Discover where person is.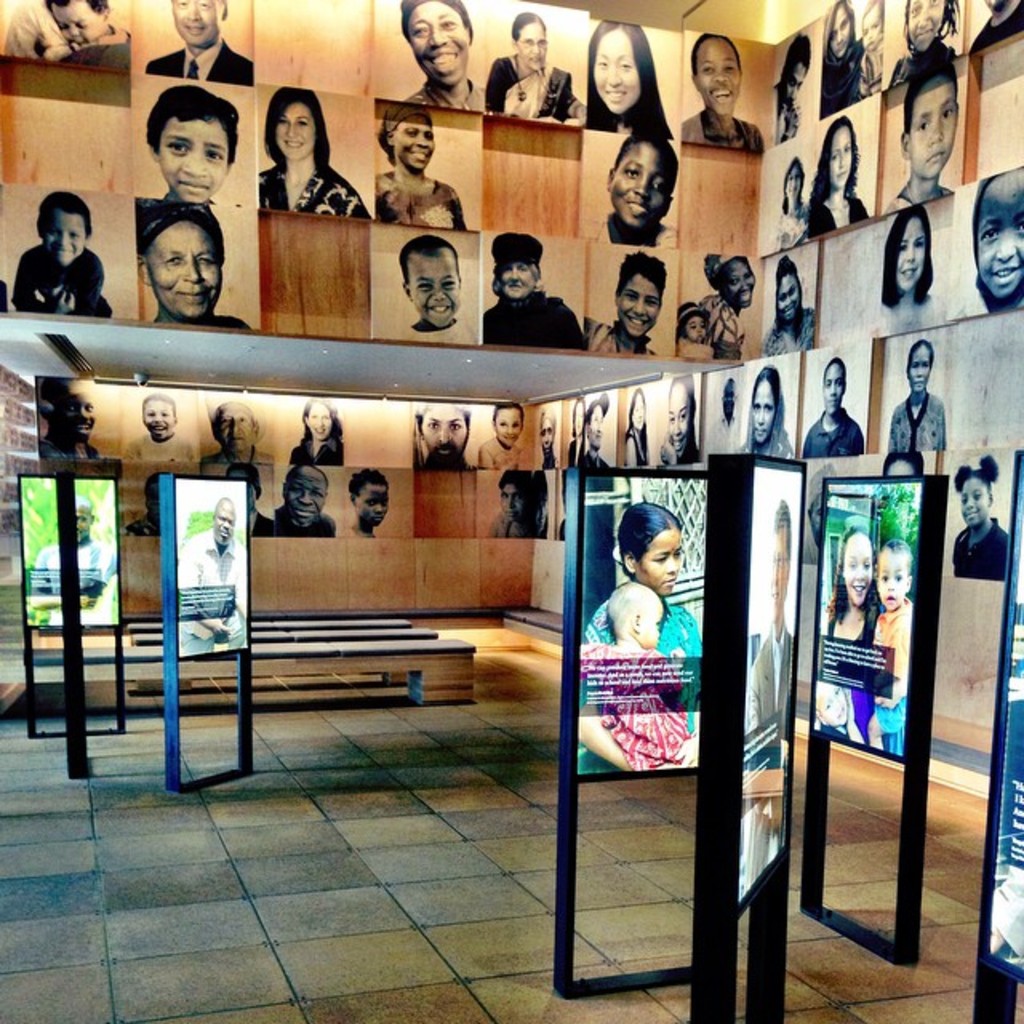
Discovered at <bbox>584, 13, 680, 142</bbox>.
